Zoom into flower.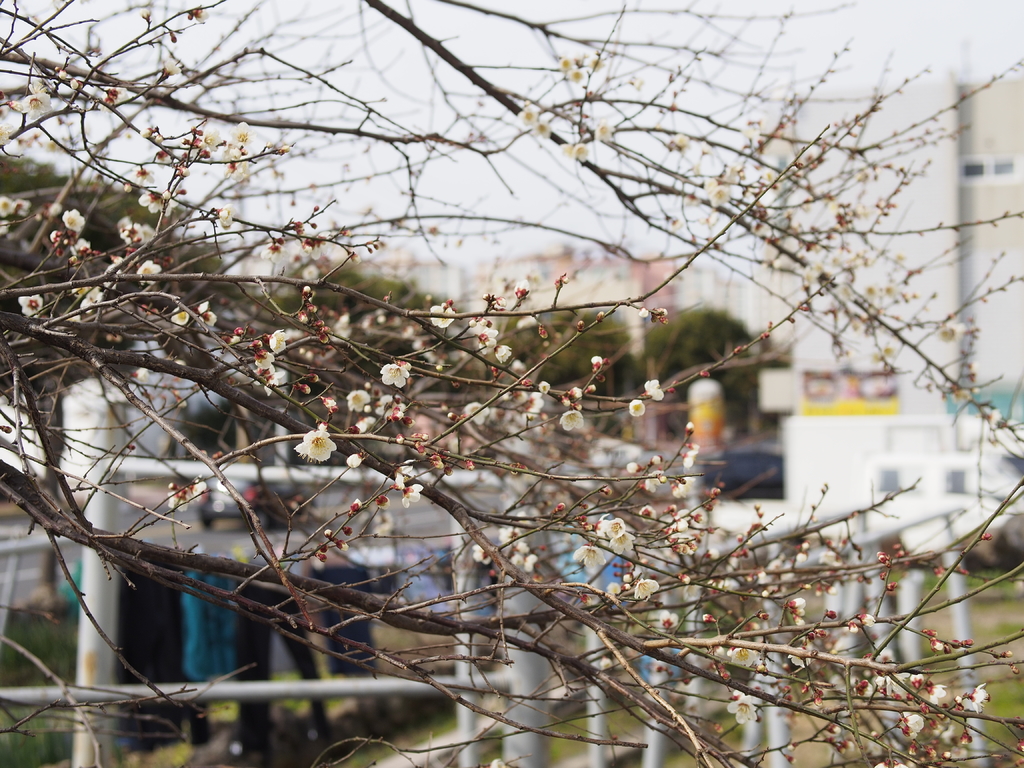
Zoom target: <box>293,429,335,463</box>.
